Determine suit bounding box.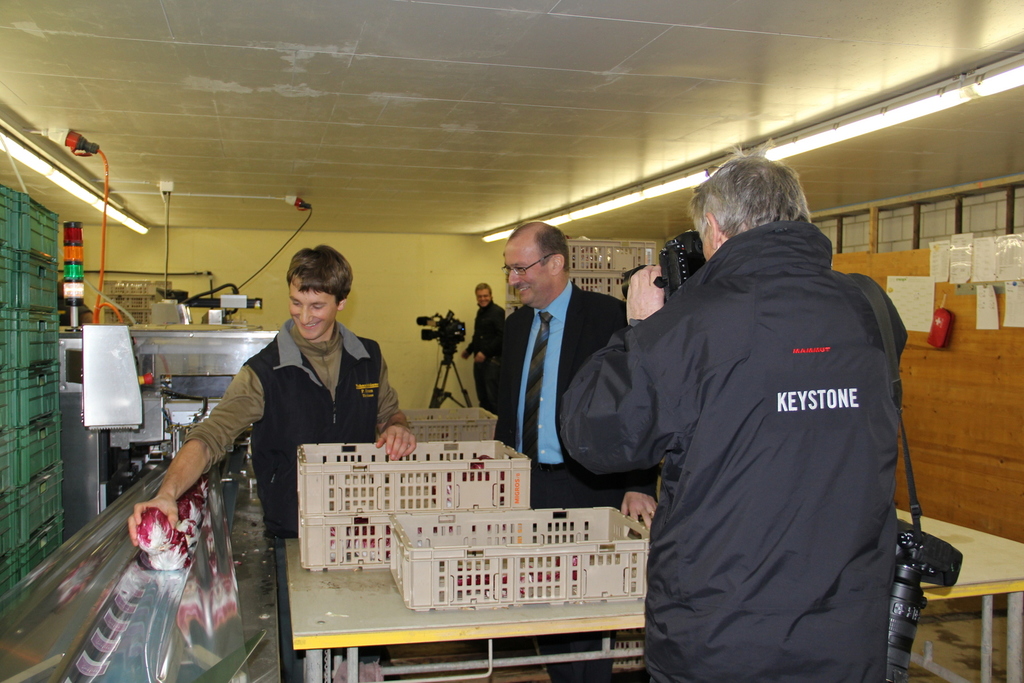
Determined: [x1=562, y1=191, x2=959, y2=677].
